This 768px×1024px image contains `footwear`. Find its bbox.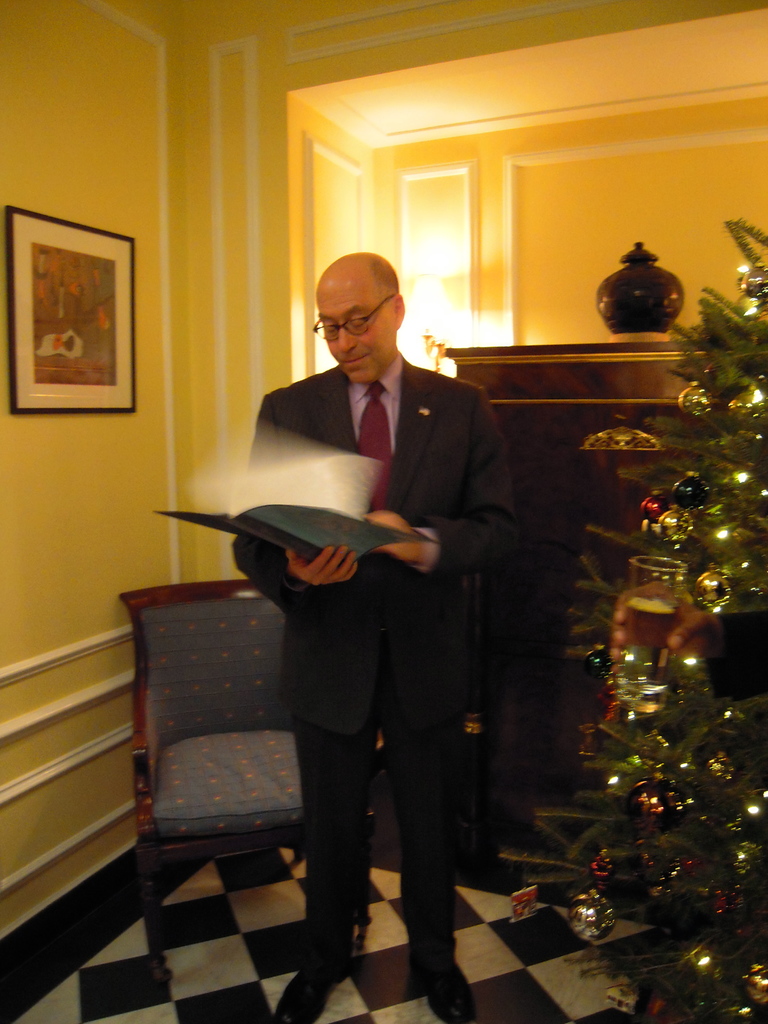
405,958,477,1023.
